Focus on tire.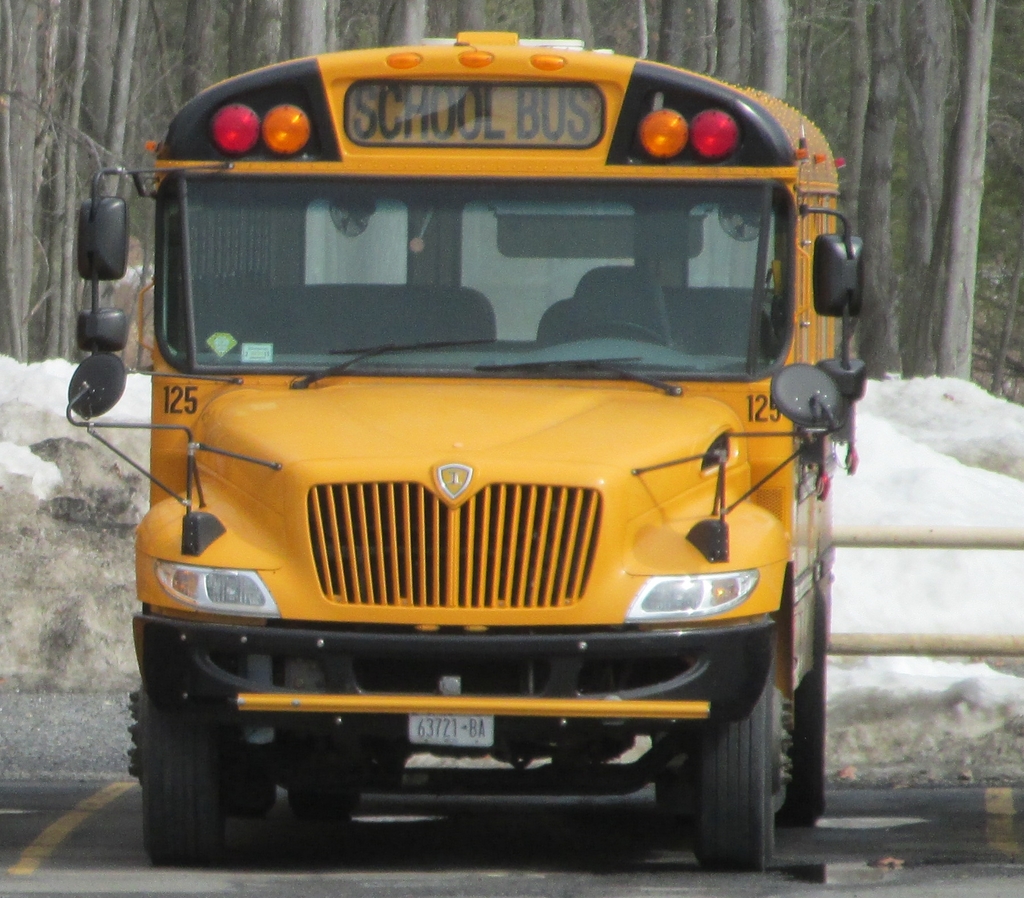
Focused at (127,647,224,859).
